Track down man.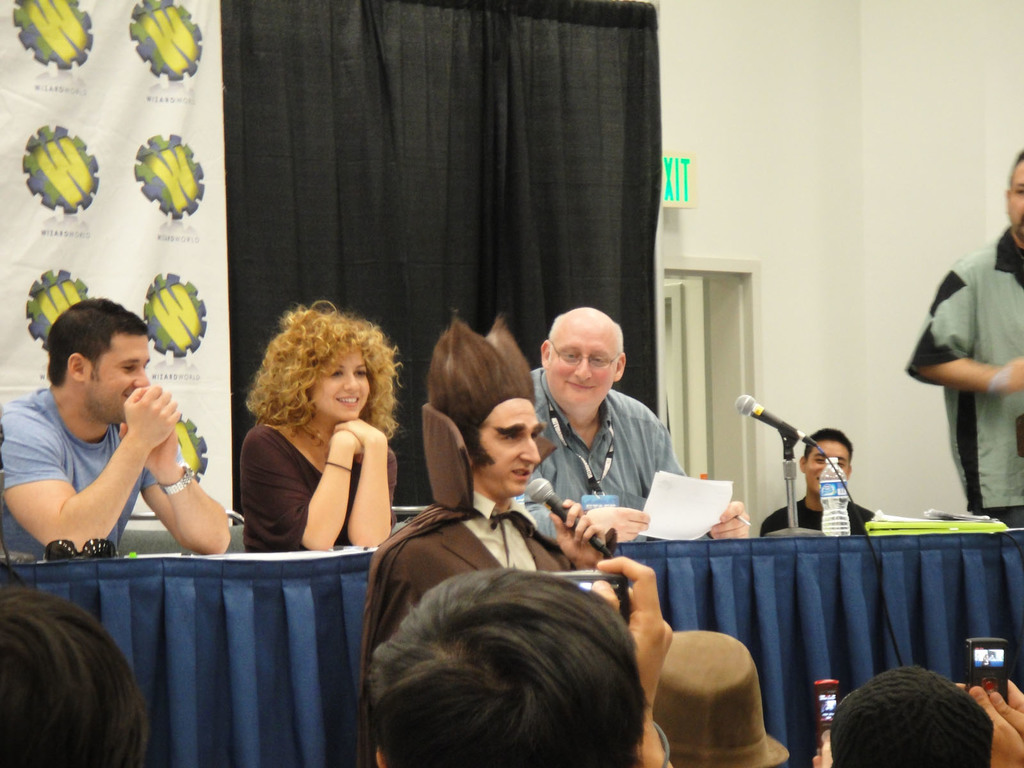
Tracked to <box>760,428,873,538</box>.
